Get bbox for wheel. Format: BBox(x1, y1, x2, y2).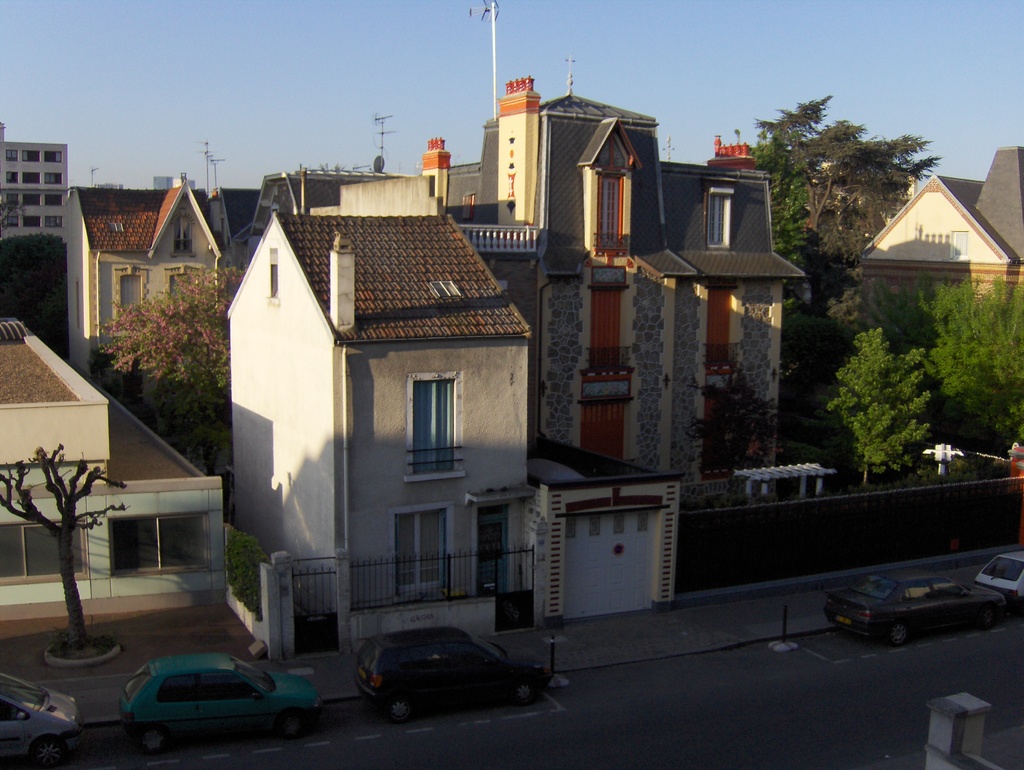
BBox(890, 620, 910, 645).
